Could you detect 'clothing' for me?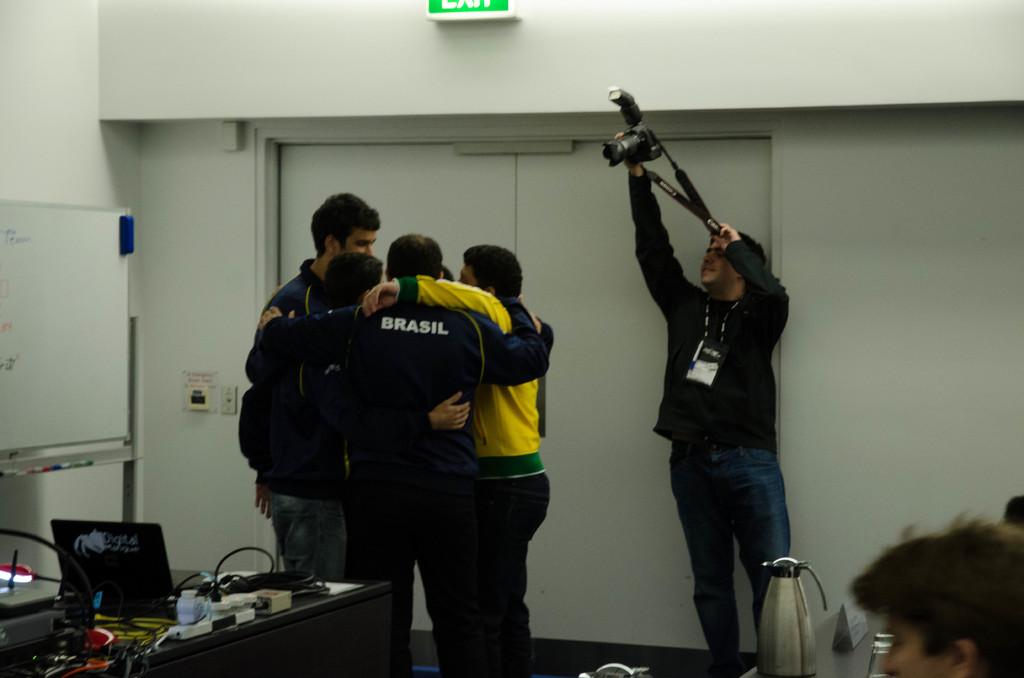
Detection result: 230/346/431/577.
